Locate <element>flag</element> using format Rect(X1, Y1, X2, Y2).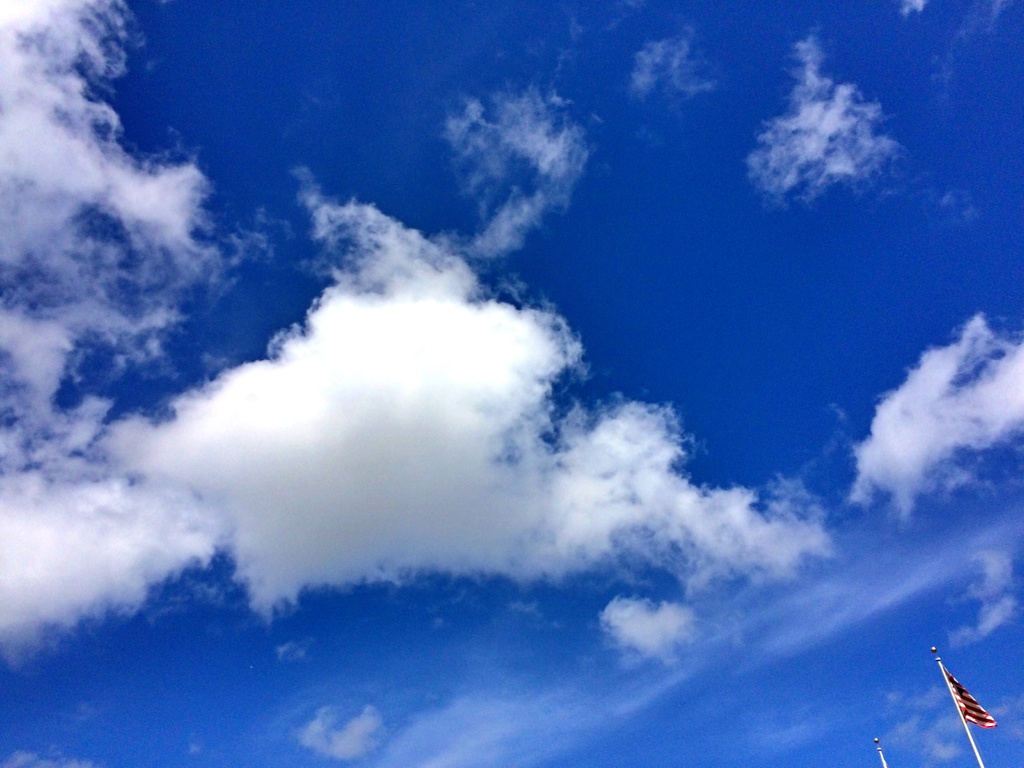
Rect(950, 671, 1003, 732).
